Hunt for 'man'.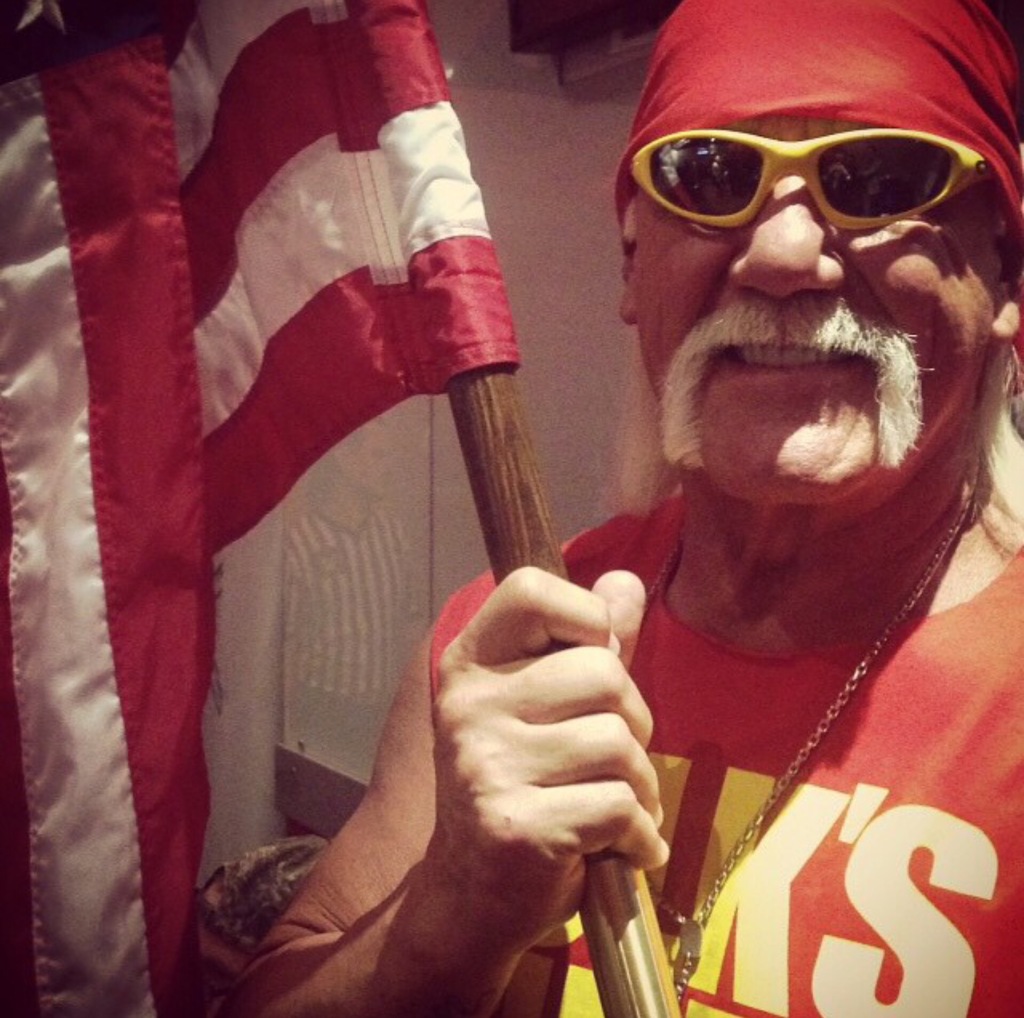
Hunted down at [left=222, top=0, right=1023, bottom=1017].
